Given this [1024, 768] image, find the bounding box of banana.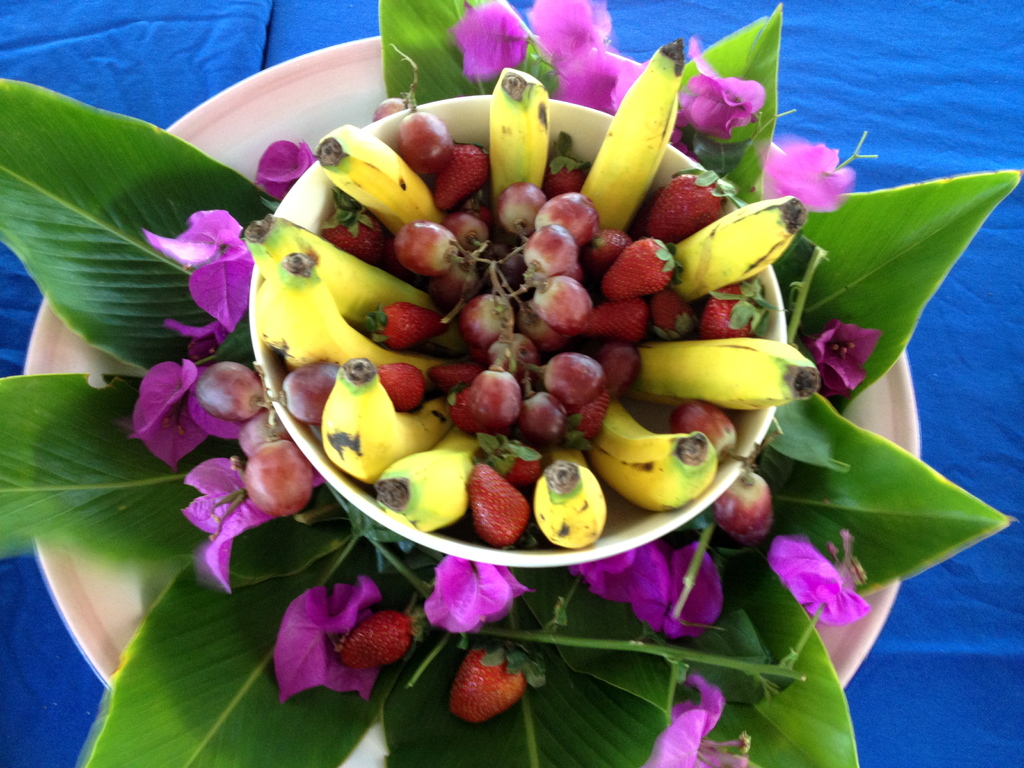
box(575, 38, 687, 225).
